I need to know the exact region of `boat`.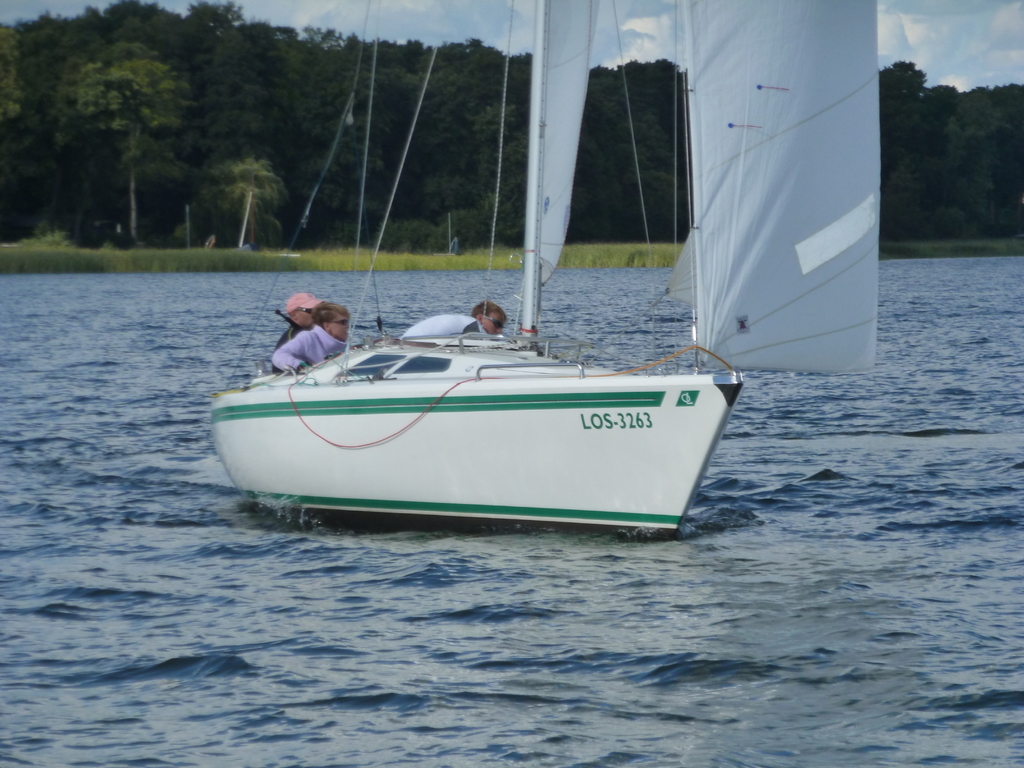
Region: Rect(213, 46, 782, 541).
